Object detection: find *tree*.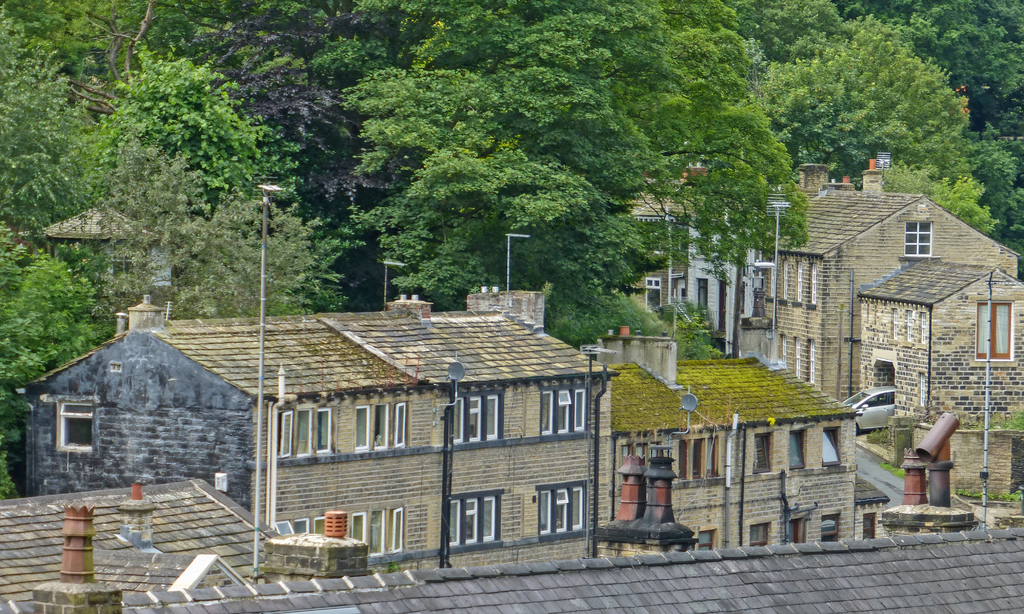
[694, 0, 806, 293].
